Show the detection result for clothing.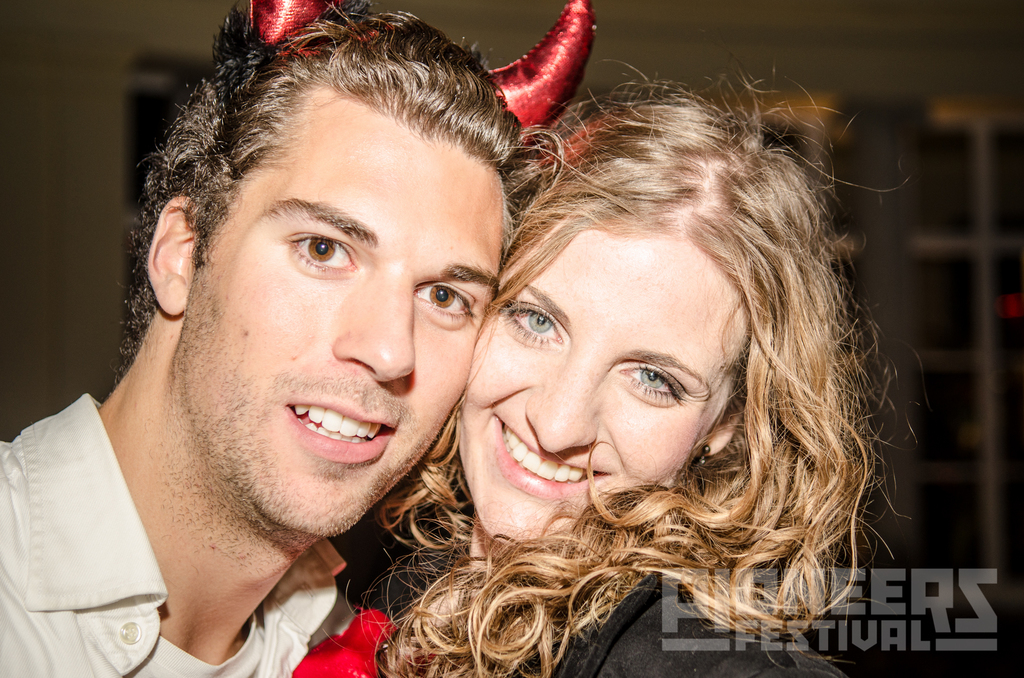
(x1=0, y1=391, x2=357, y2=677).
